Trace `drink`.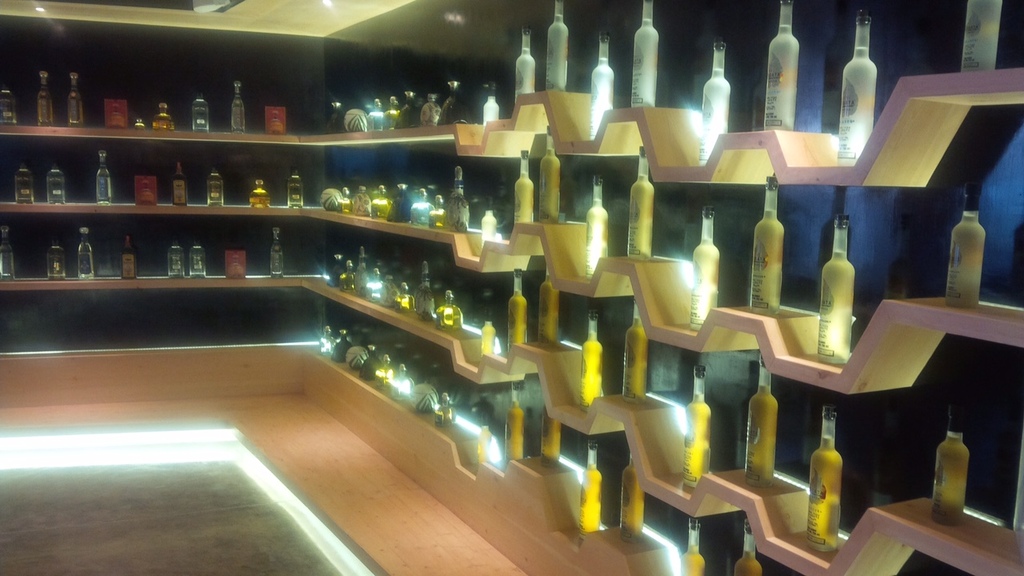
Traced to x1=38 y1=70 x2=55 y2=123.
